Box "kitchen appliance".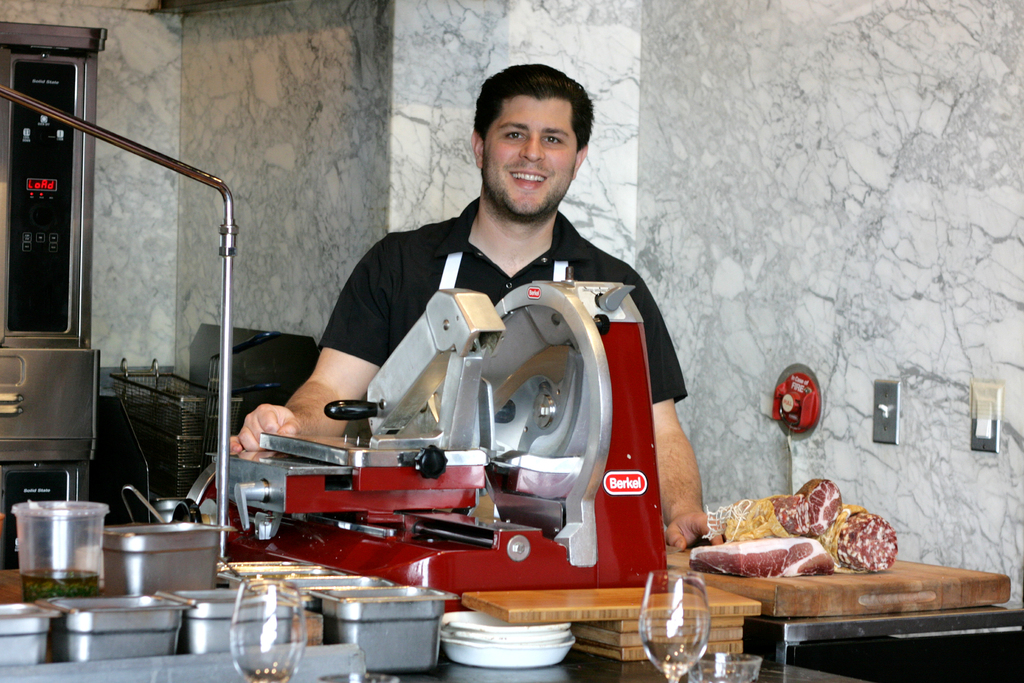
select_region(433, 612, 569, 670).
